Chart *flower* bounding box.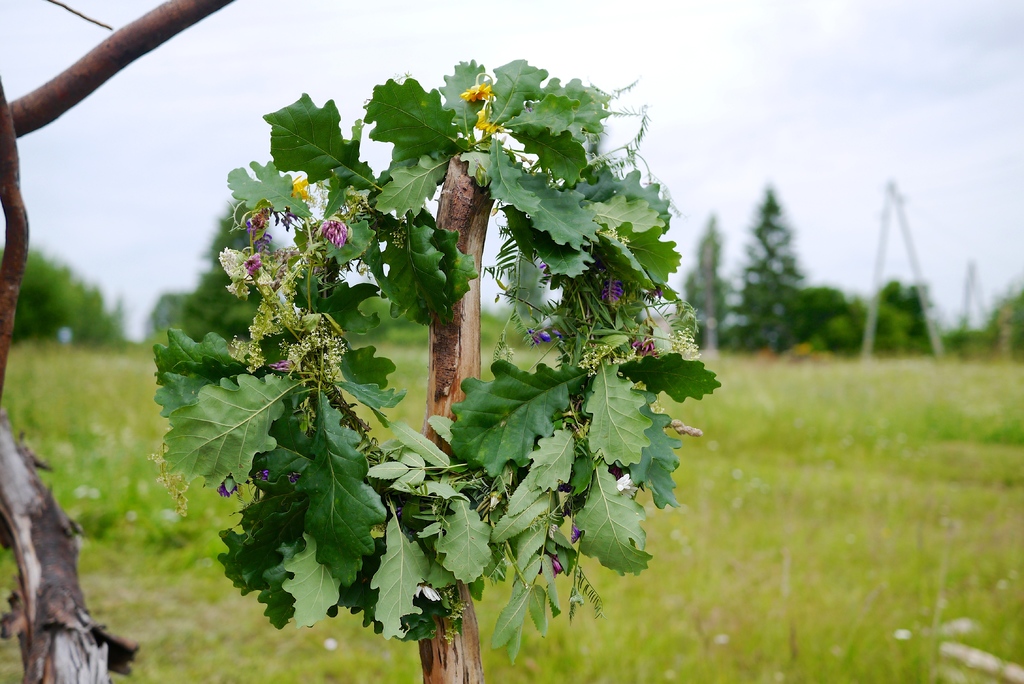
Charted: left=472, top=106, right=504, bottom=142.
